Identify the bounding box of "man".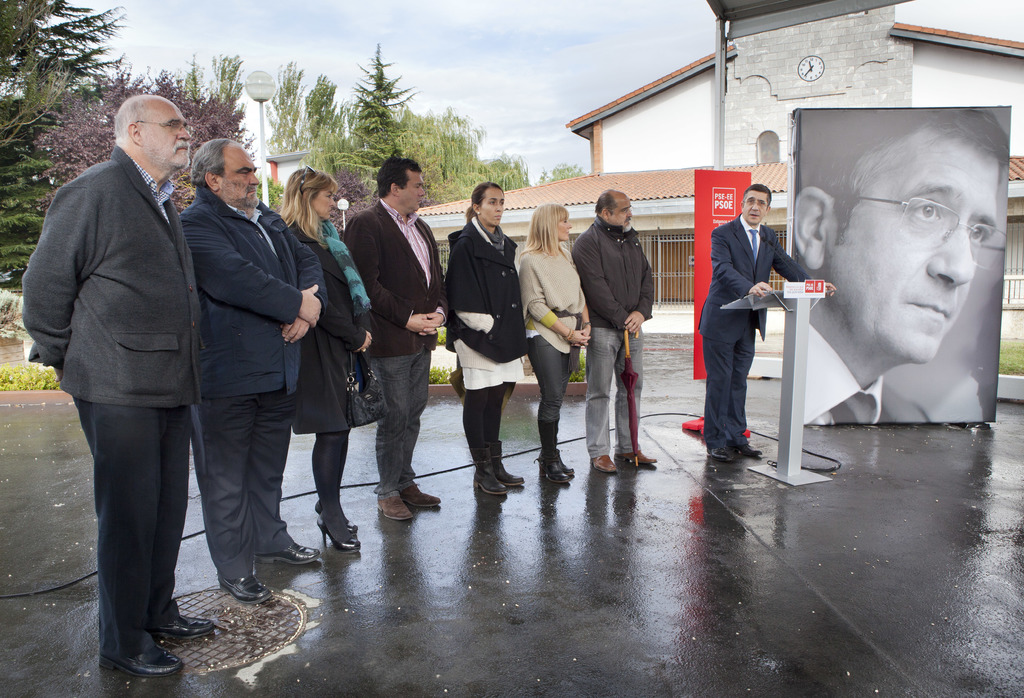
[x1=787, y1=101, x2=1014, y2=434].
